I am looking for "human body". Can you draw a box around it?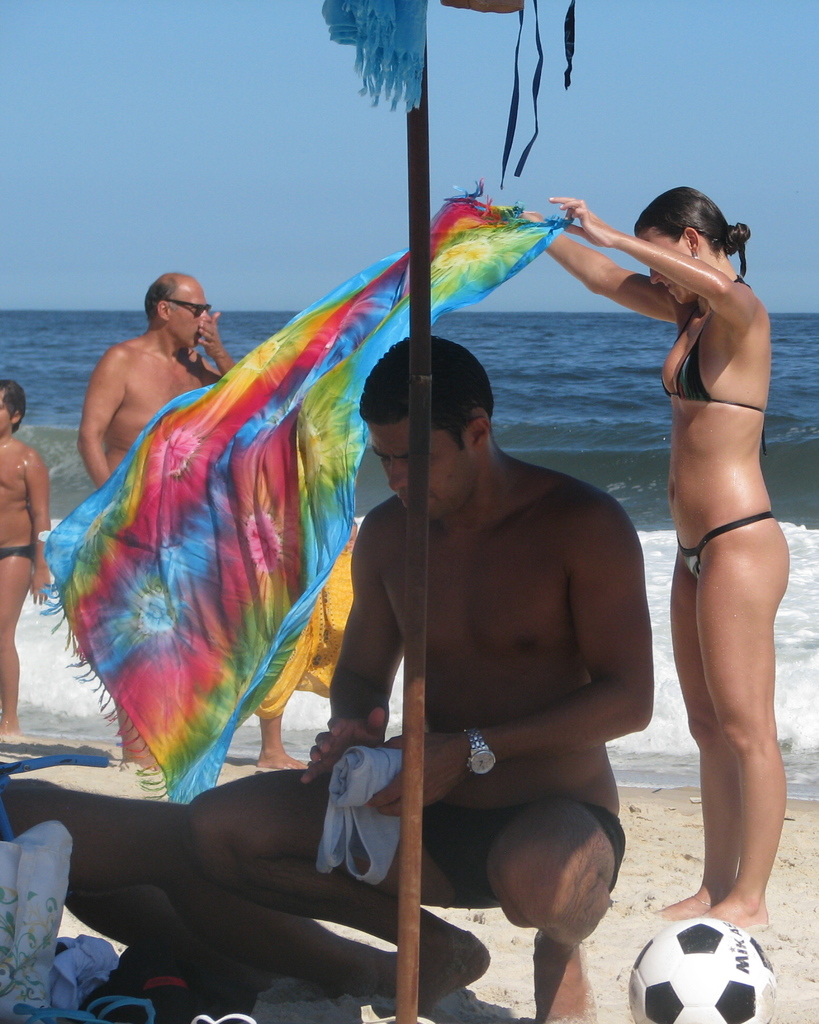
Sure, the bounding box is {"left": 161, "top": 449, "right": 654, "bottom": 1023}.
